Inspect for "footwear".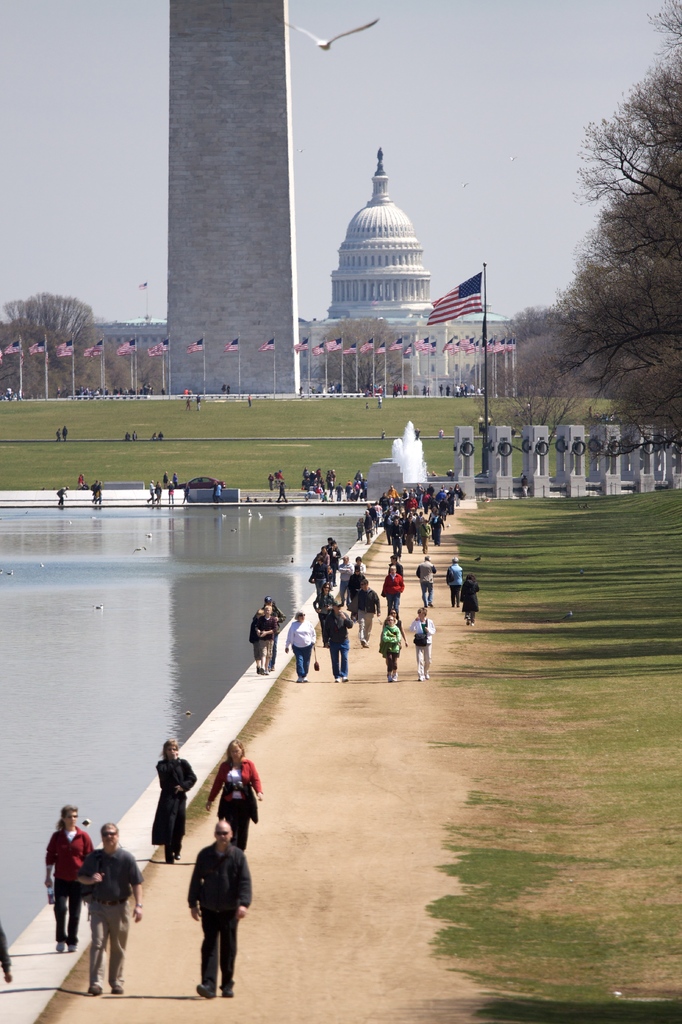
Inspection: box=[195, 986, 214, 1002].
